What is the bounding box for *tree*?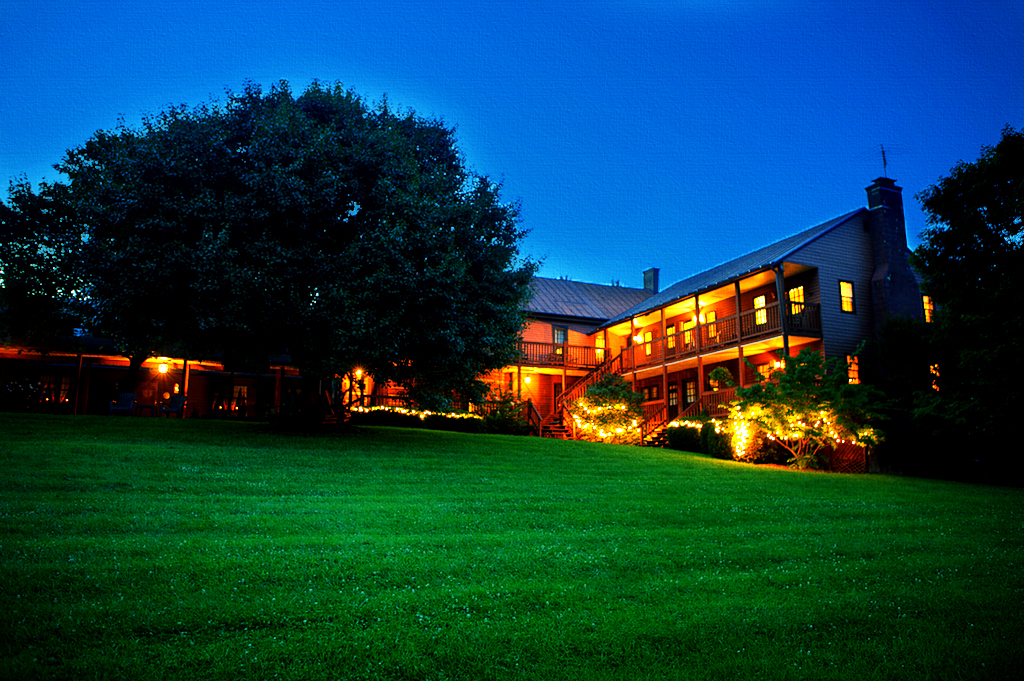
{"x1": 570, "y1": 368, "x2": 649, "y2": 450}.
